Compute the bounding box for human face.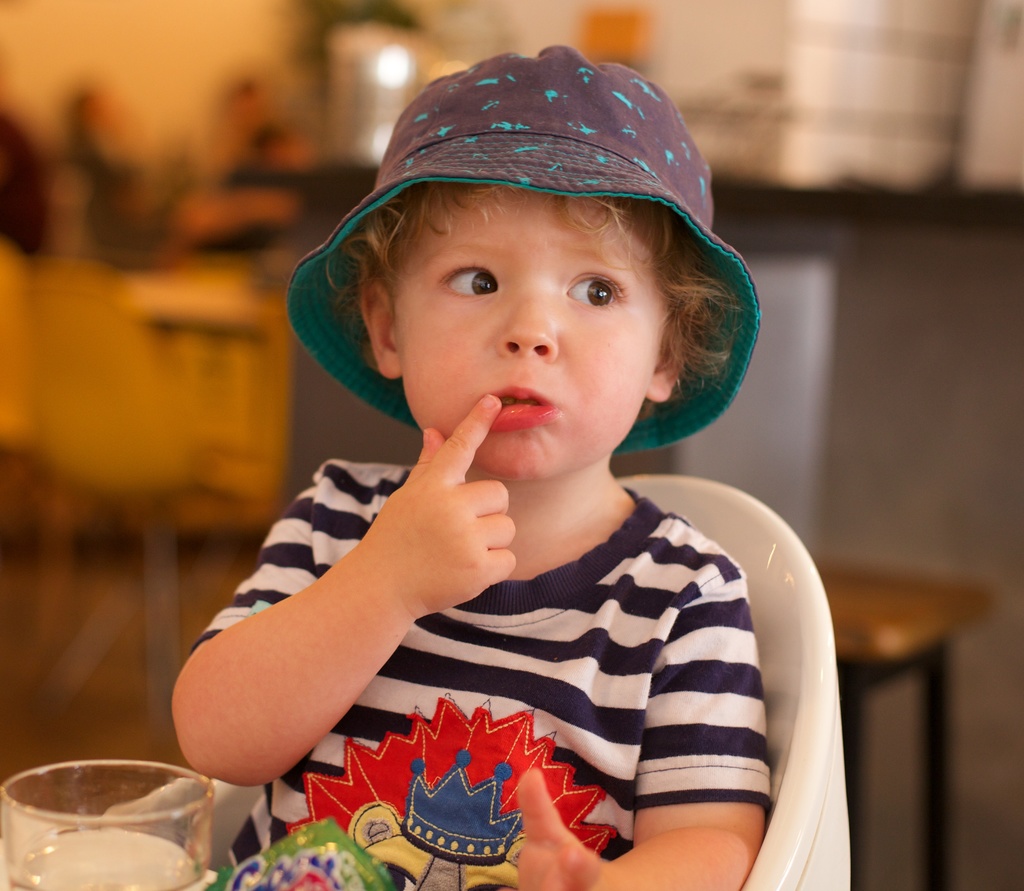
detection(388, 180, 666, 482).
